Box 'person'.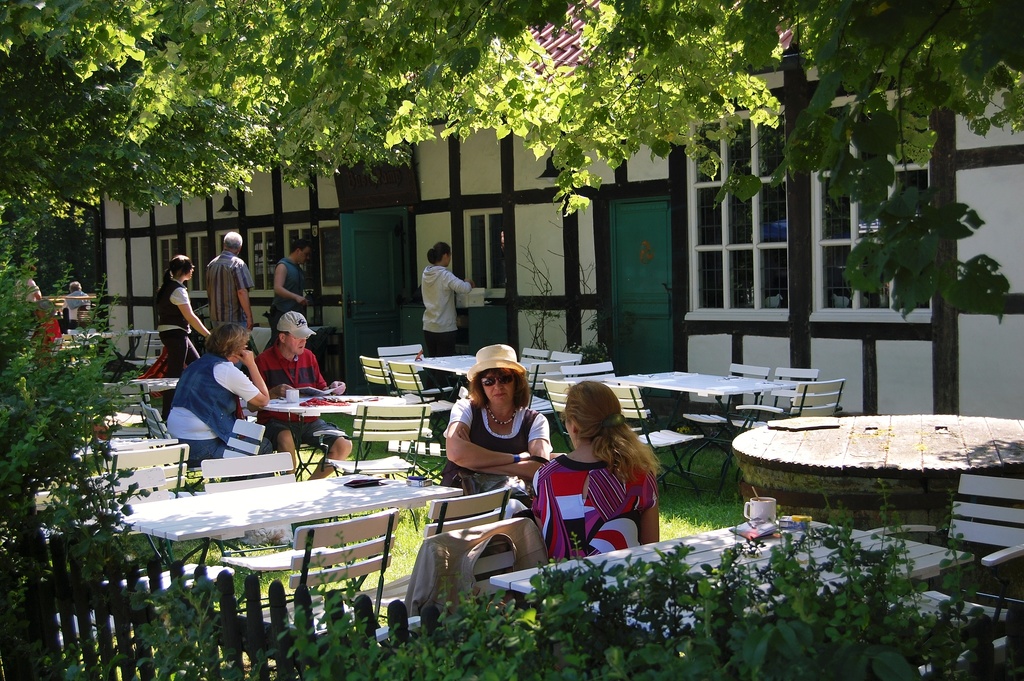
bbox=(206, 229, 256, 334).
